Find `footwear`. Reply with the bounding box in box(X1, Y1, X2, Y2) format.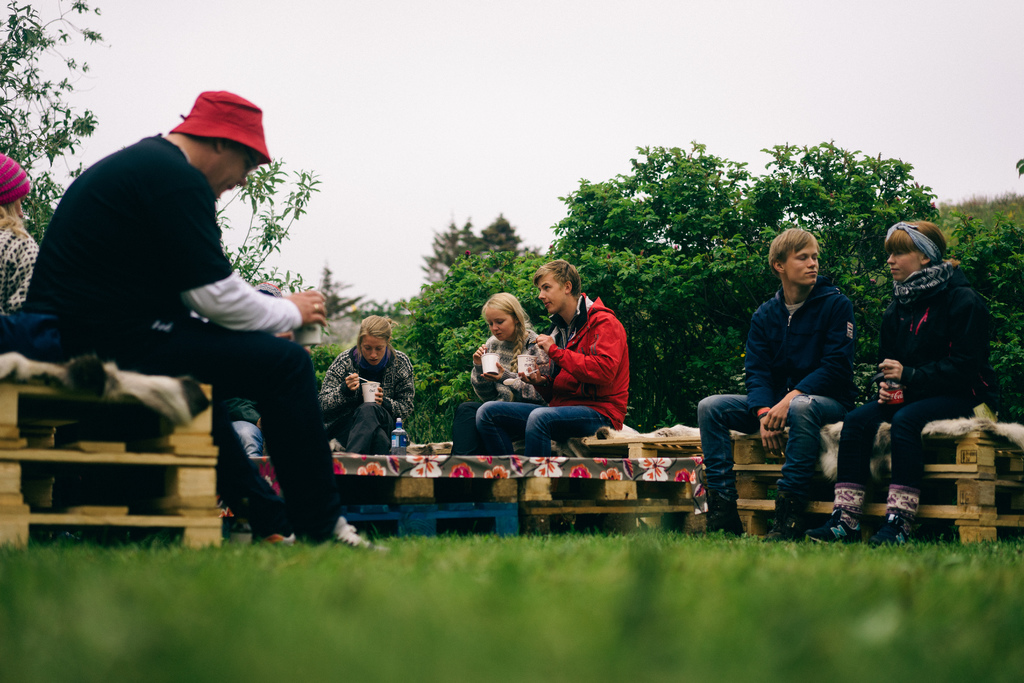
box(804, 481, 876, 549).
